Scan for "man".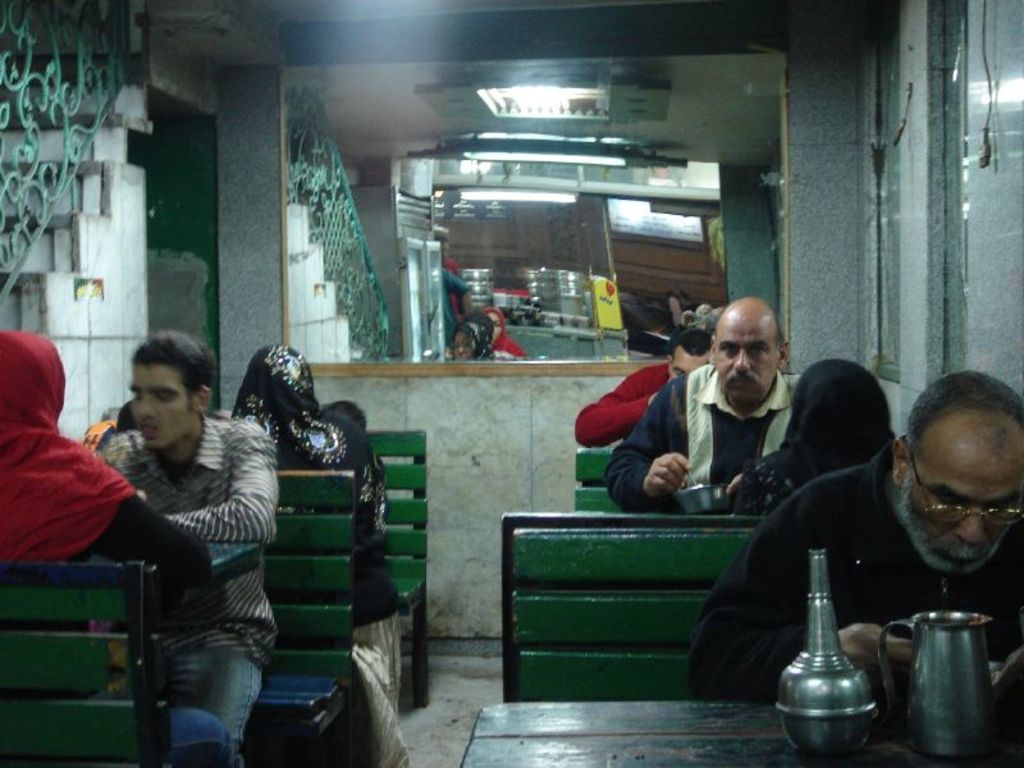
Scan result: bbox(93, 337, 279, 767).
